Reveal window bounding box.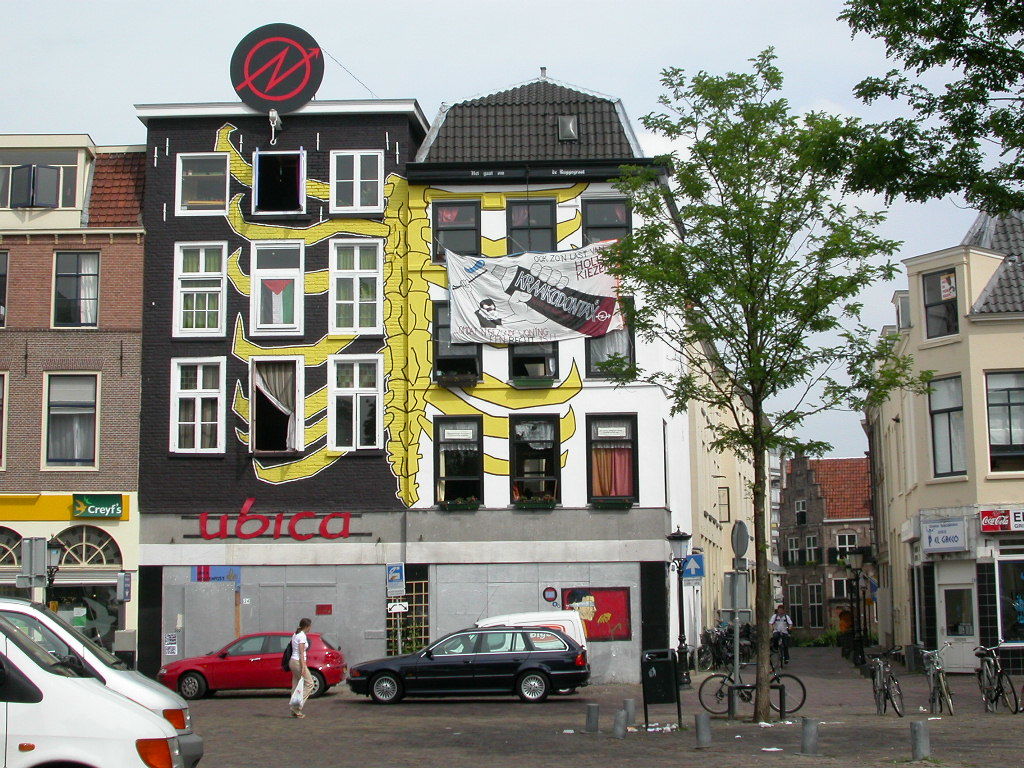
Revealed: [785,536,796,561].
